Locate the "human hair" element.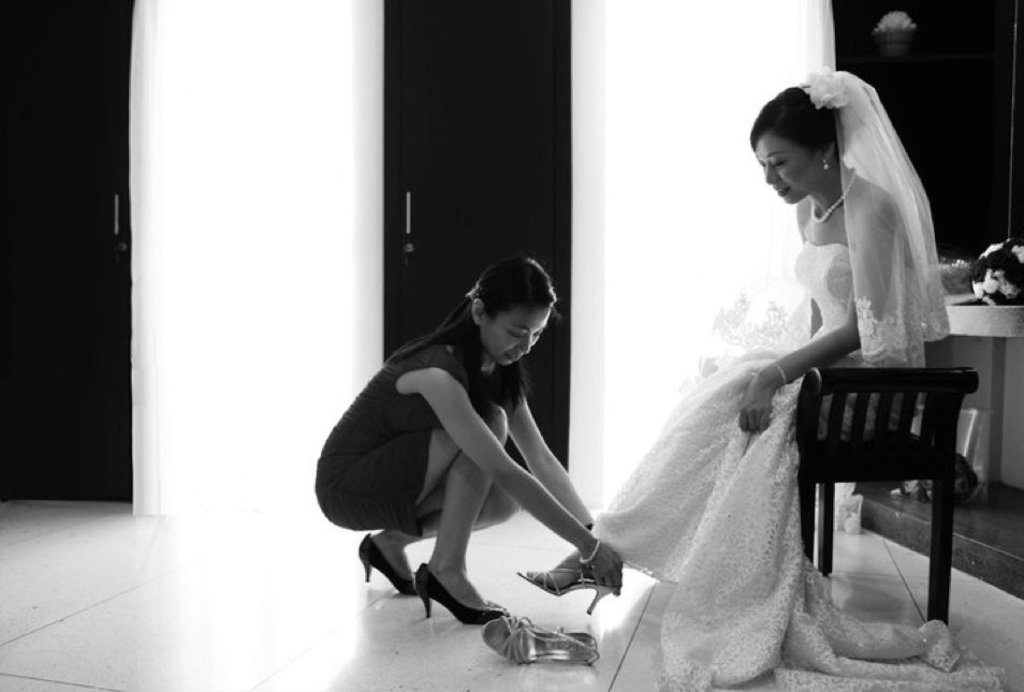
Element bbox: <region>752, 85, 840, 149</region>.
